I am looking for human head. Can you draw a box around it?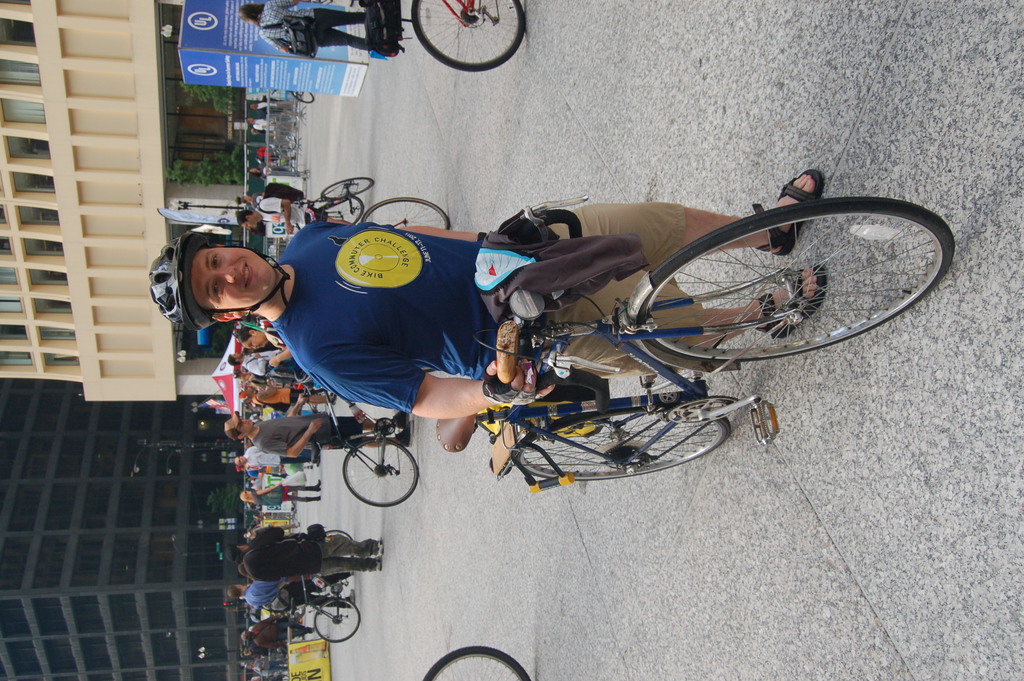
Sure, the bounding box is (x1=229, y1=353, x2=241, y2=369).
